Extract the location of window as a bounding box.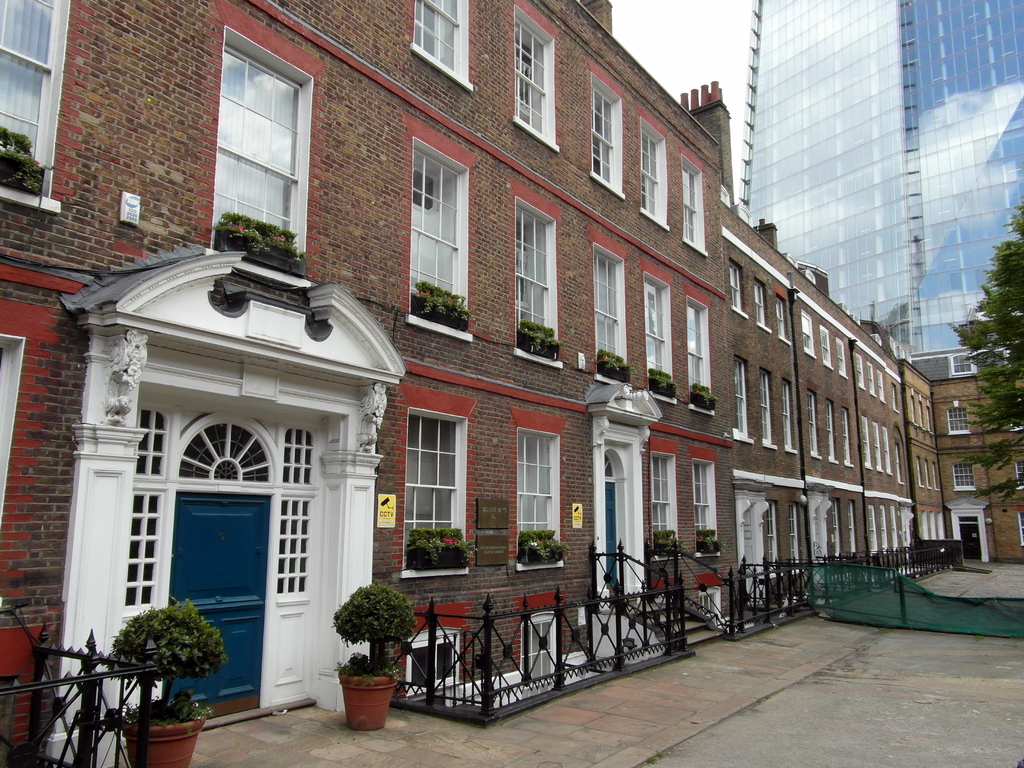
639 254 680 401.
